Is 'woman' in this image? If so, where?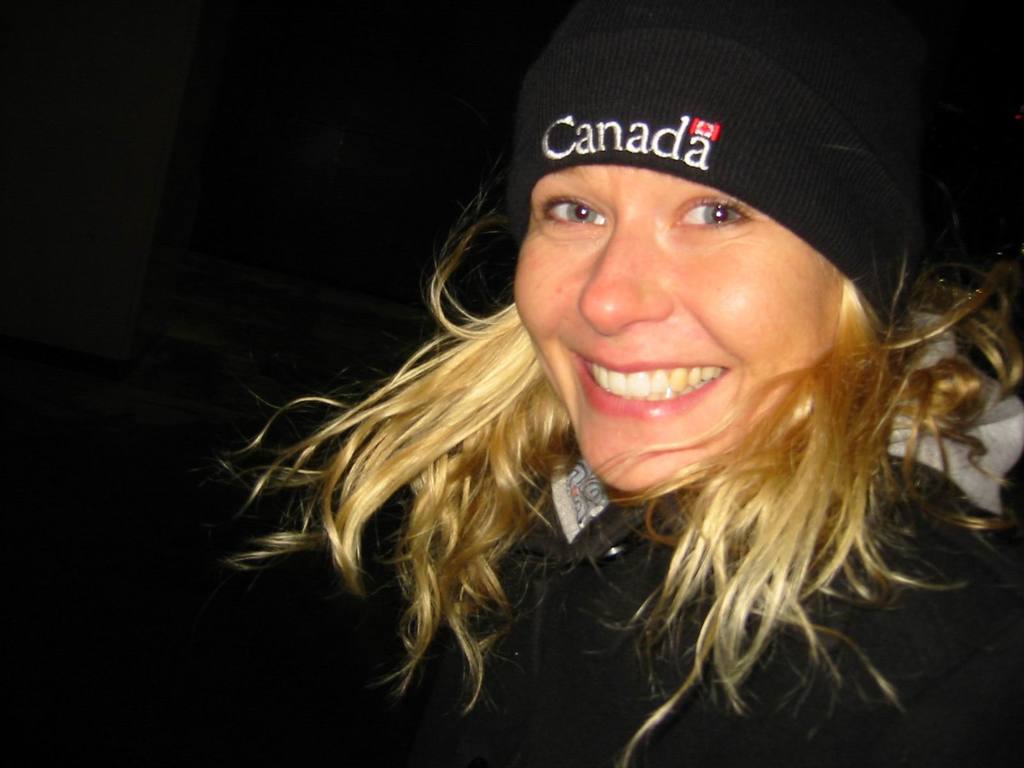
Yes, at bbox=(177, 40, 978, 751).
